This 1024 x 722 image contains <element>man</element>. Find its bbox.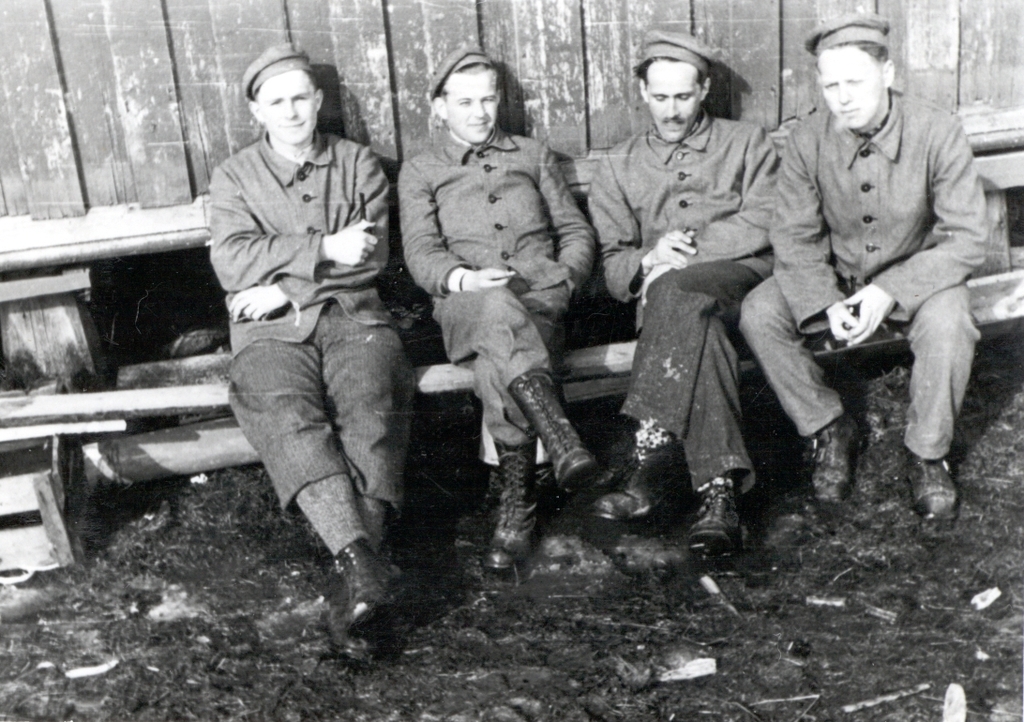
rect(583, 21, 786, 555).
